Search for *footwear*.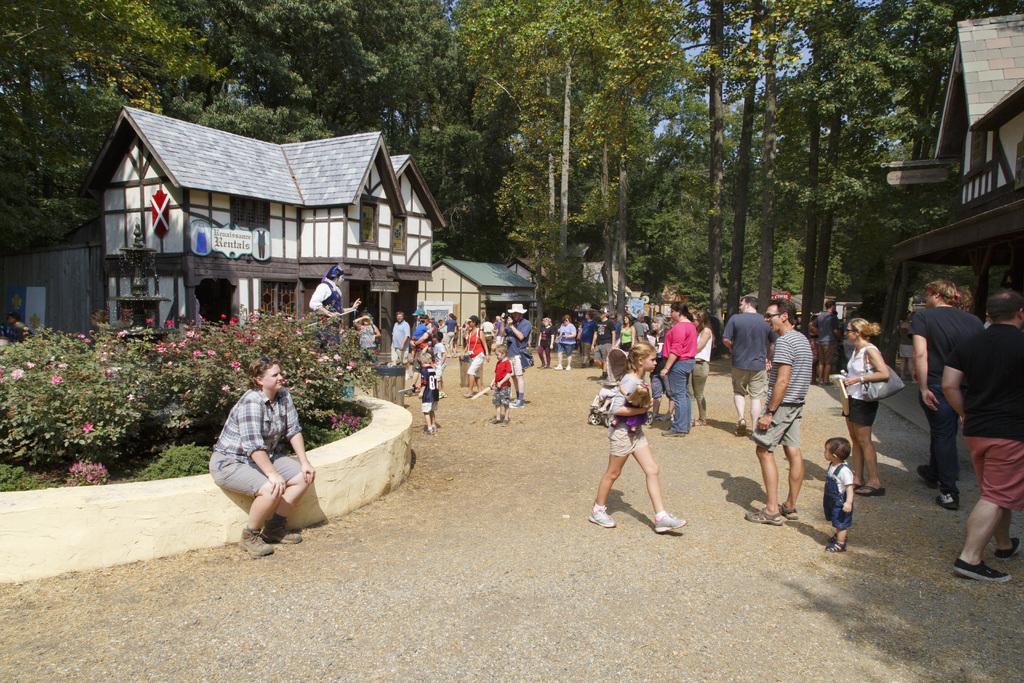
Found at 551:362:563:371.
